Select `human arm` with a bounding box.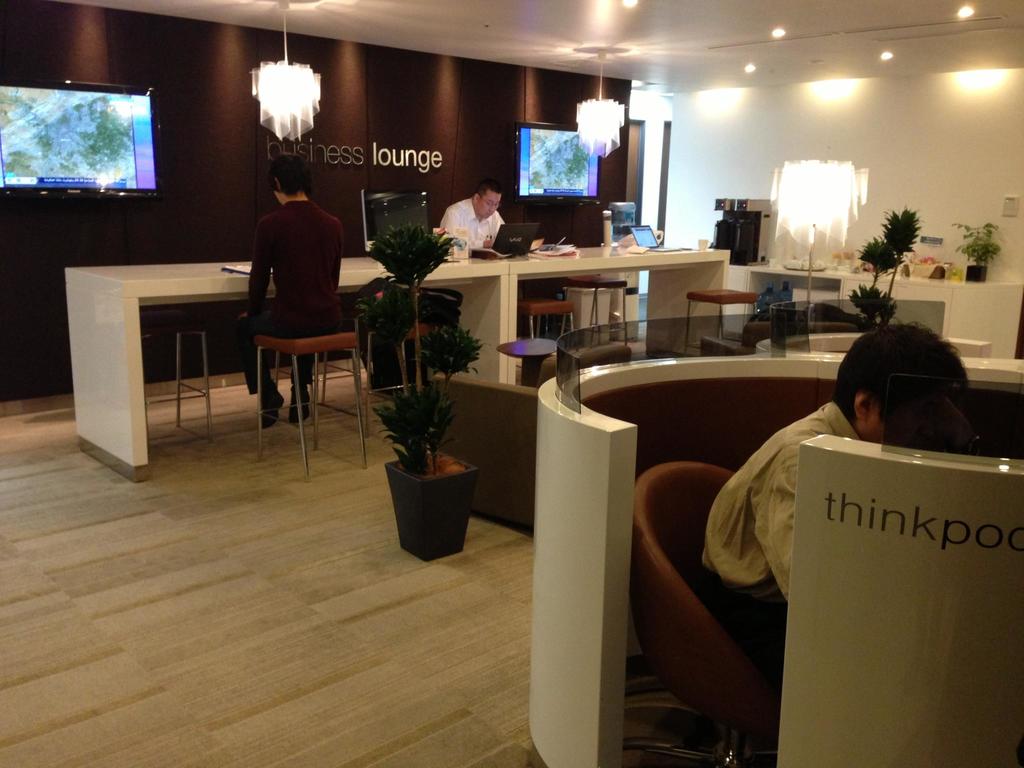
443 200 497 252.
